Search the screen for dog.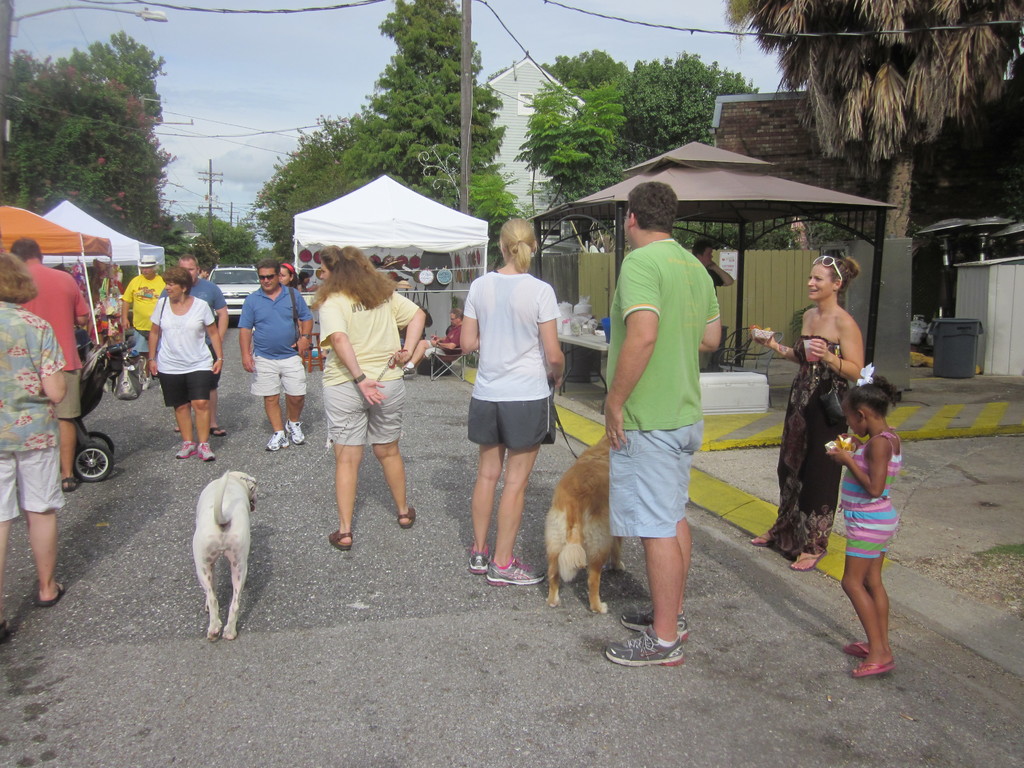
Found at 191:470:260:643.
